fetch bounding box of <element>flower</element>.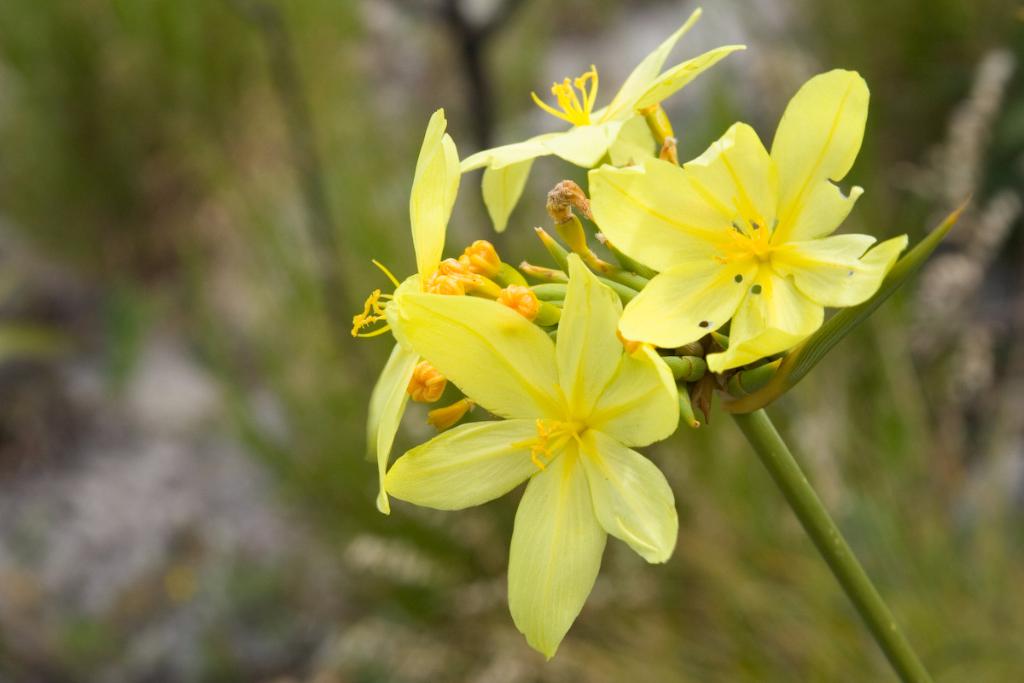
Bbox: [x1=438, y1=243, x2=519, y2=289].
